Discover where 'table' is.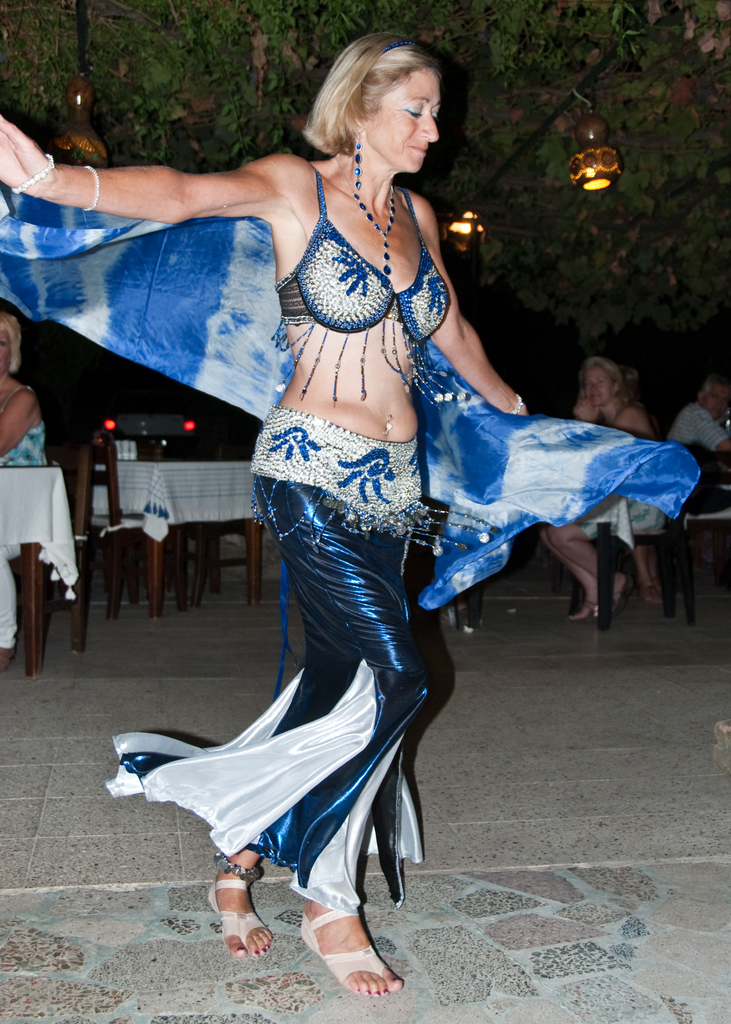
Discovered at <bbox>446, 493, 643, 639</bbox>.
